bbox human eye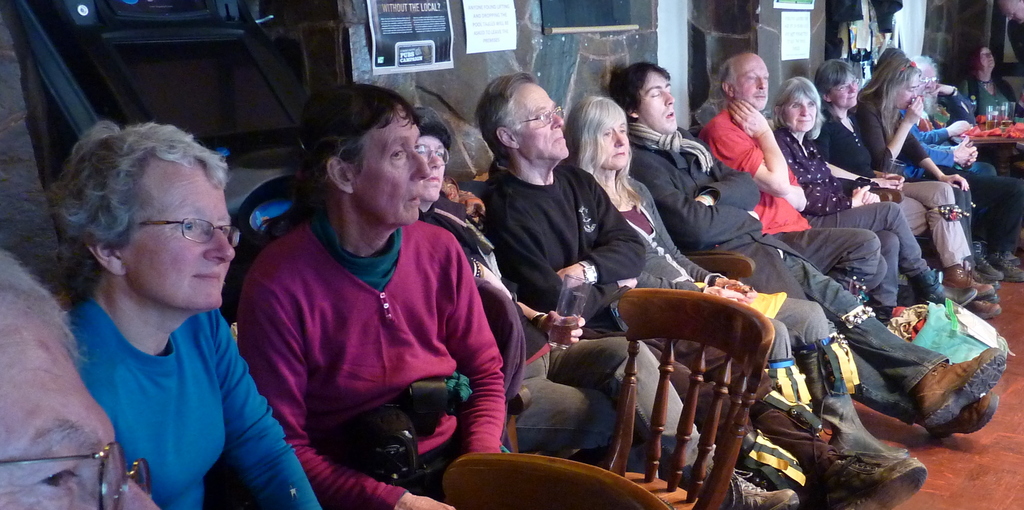
crop(415, 144, 427, 155)
